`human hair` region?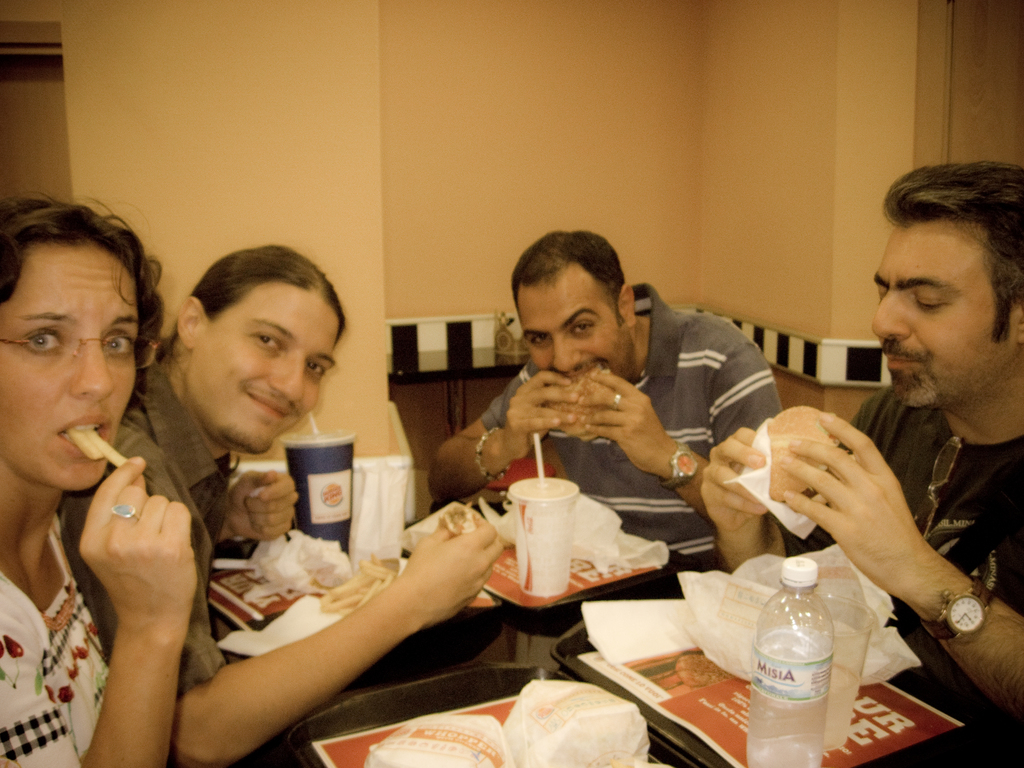
{"x1": 150, "y1": 240, "x2": 349, "y2": 372}
